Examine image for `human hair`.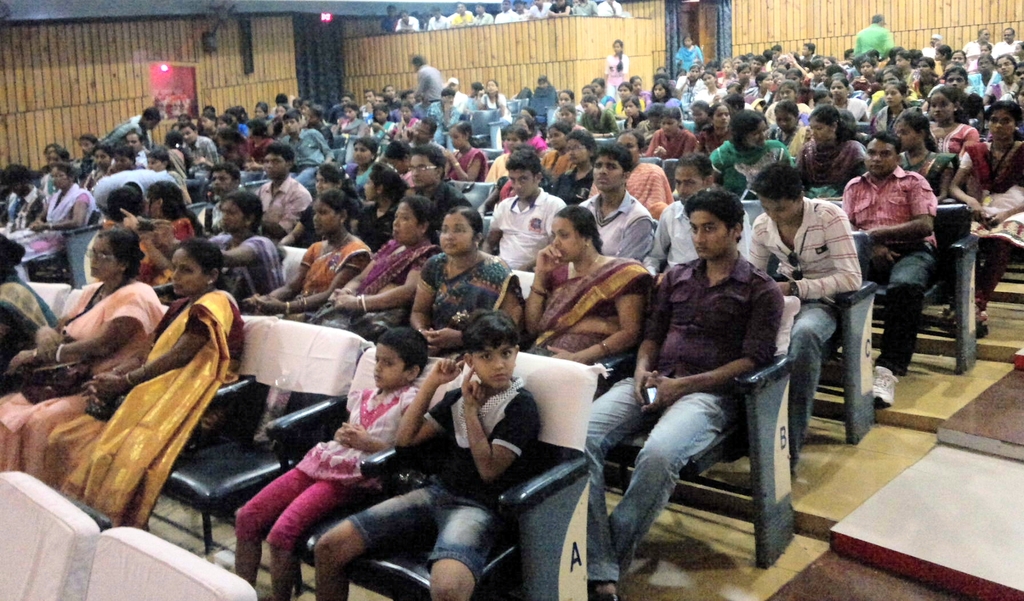
Examination result: bbox=(863, 131, 903, 152).
